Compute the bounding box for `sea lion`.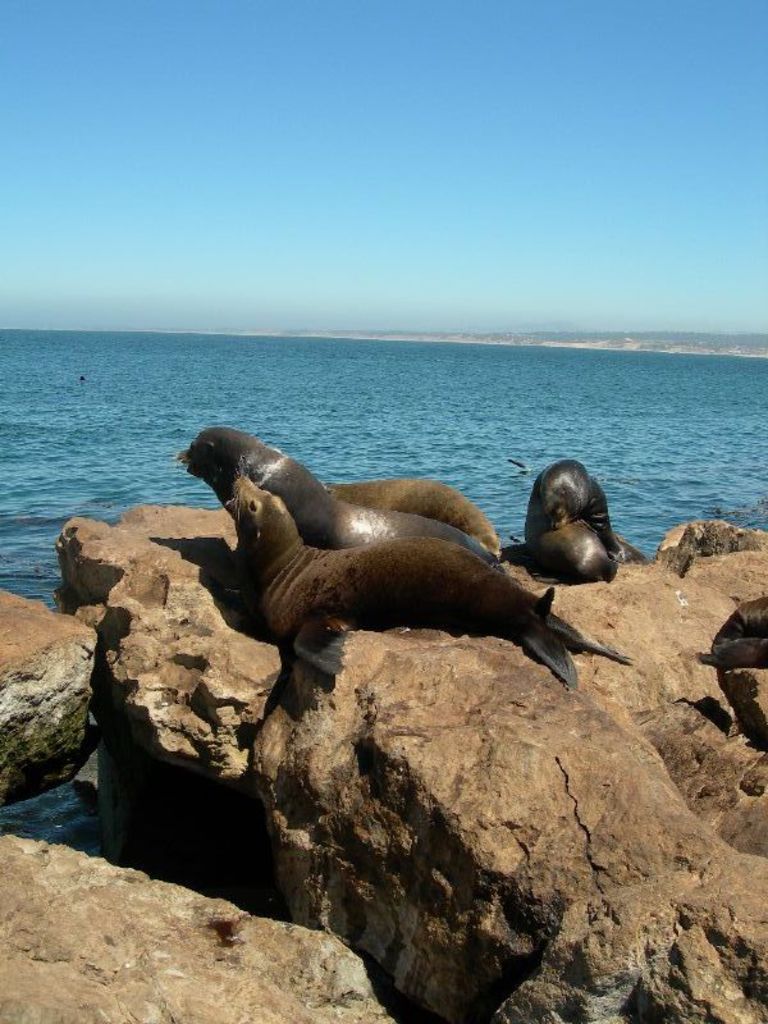
[left=527, top=513, right=613, bottom=585].
